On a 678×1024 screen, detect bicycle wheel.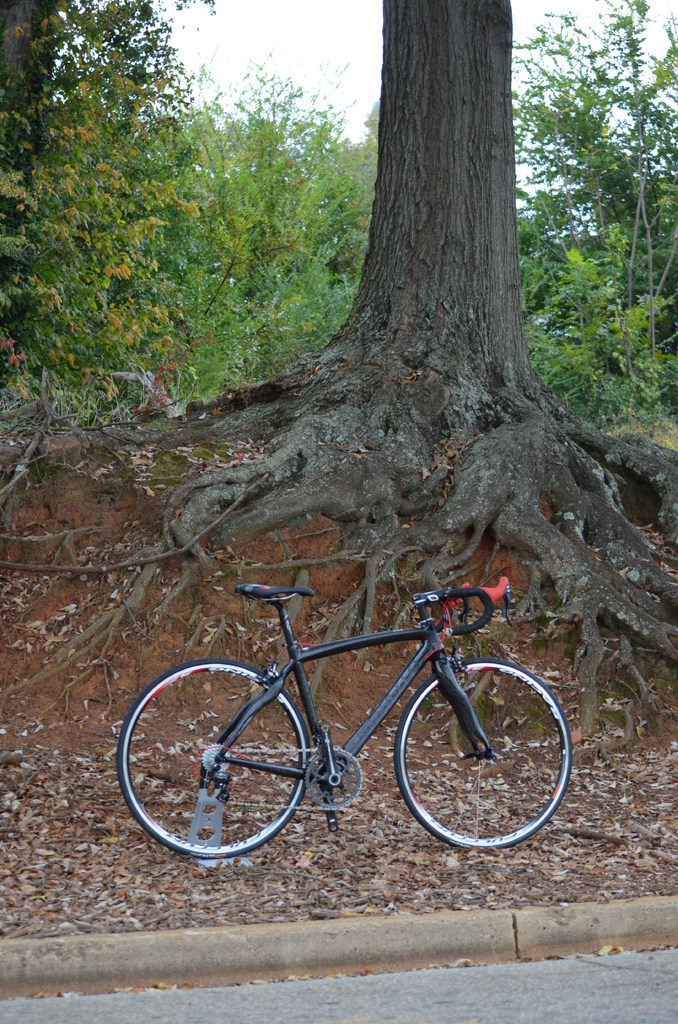
[118,659,312,858].
